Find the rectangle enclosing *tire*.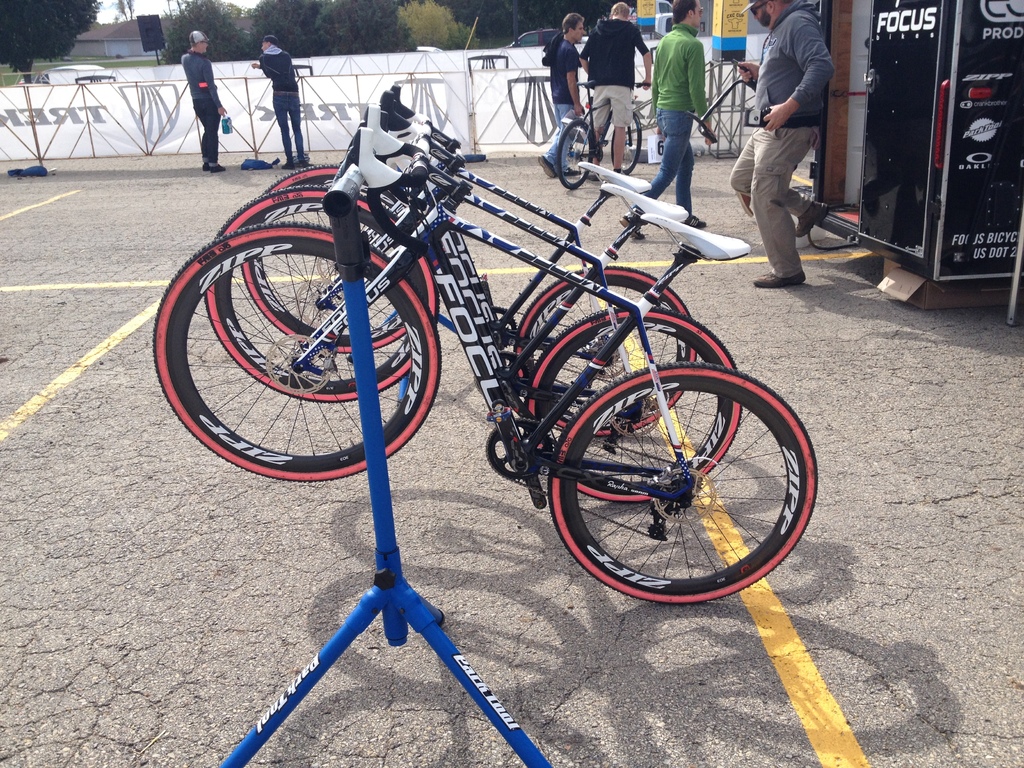
527/308/740/501.
